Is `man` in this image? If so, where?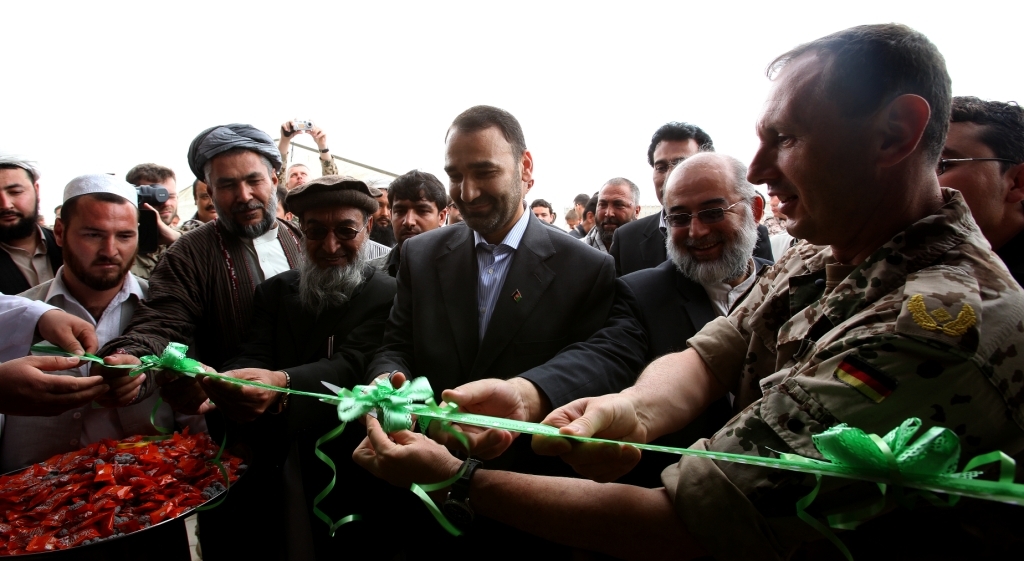
Yes, at bbox=(527, 198, 556, 228).
